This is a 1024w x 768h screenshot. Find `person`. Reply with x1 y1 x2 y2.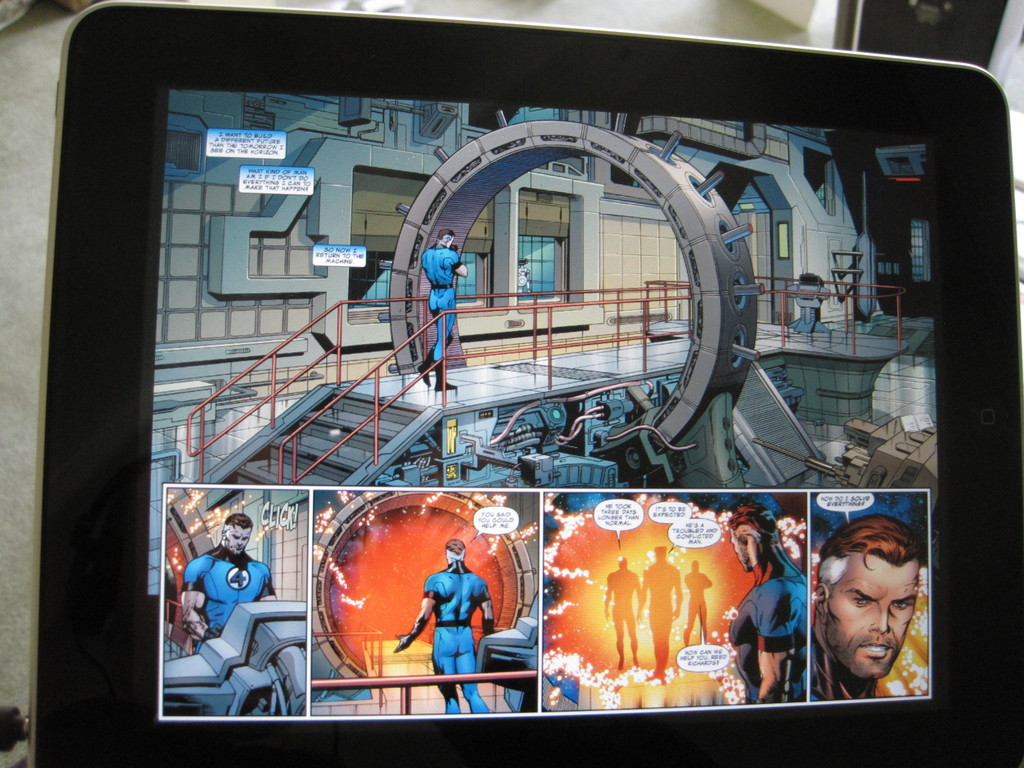
810 513 927 701.
